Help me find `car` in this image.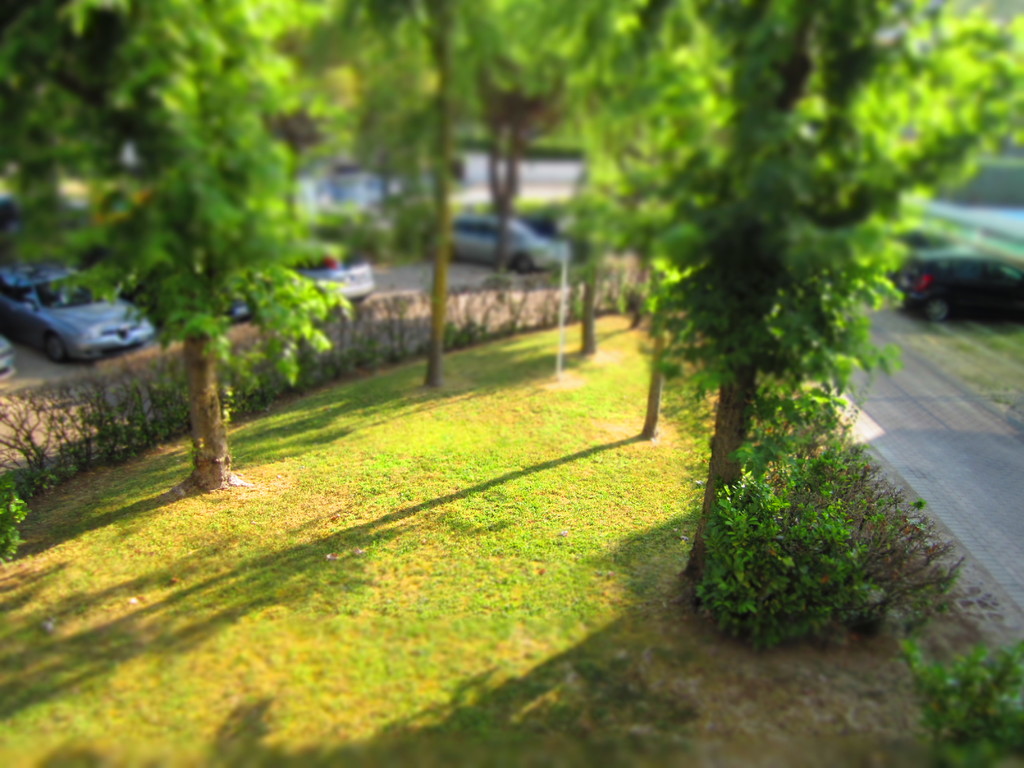
Found it: 5,269,154,364.
